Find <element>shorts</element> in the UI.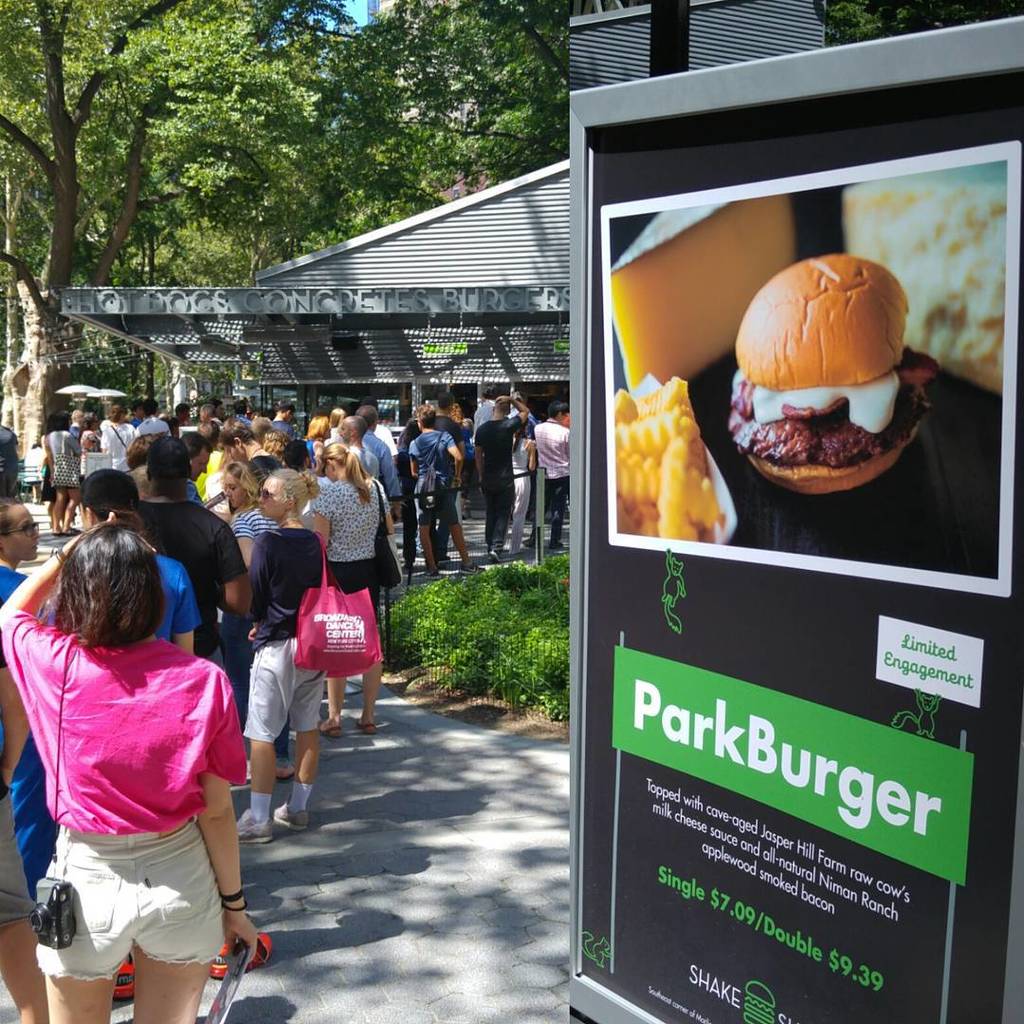
UI element at {"x1": 415, "y1": 494, "x2": 462, "y2": 529}.
